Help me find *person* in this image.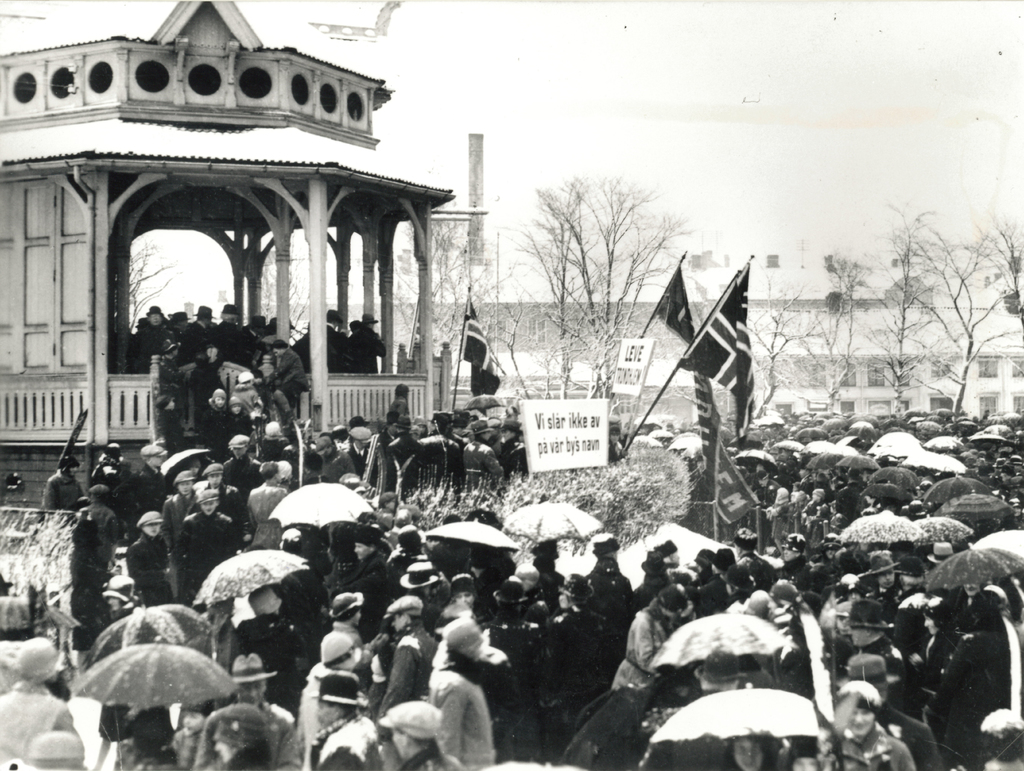
Found it: select_region(220, 427, 260, 520).
